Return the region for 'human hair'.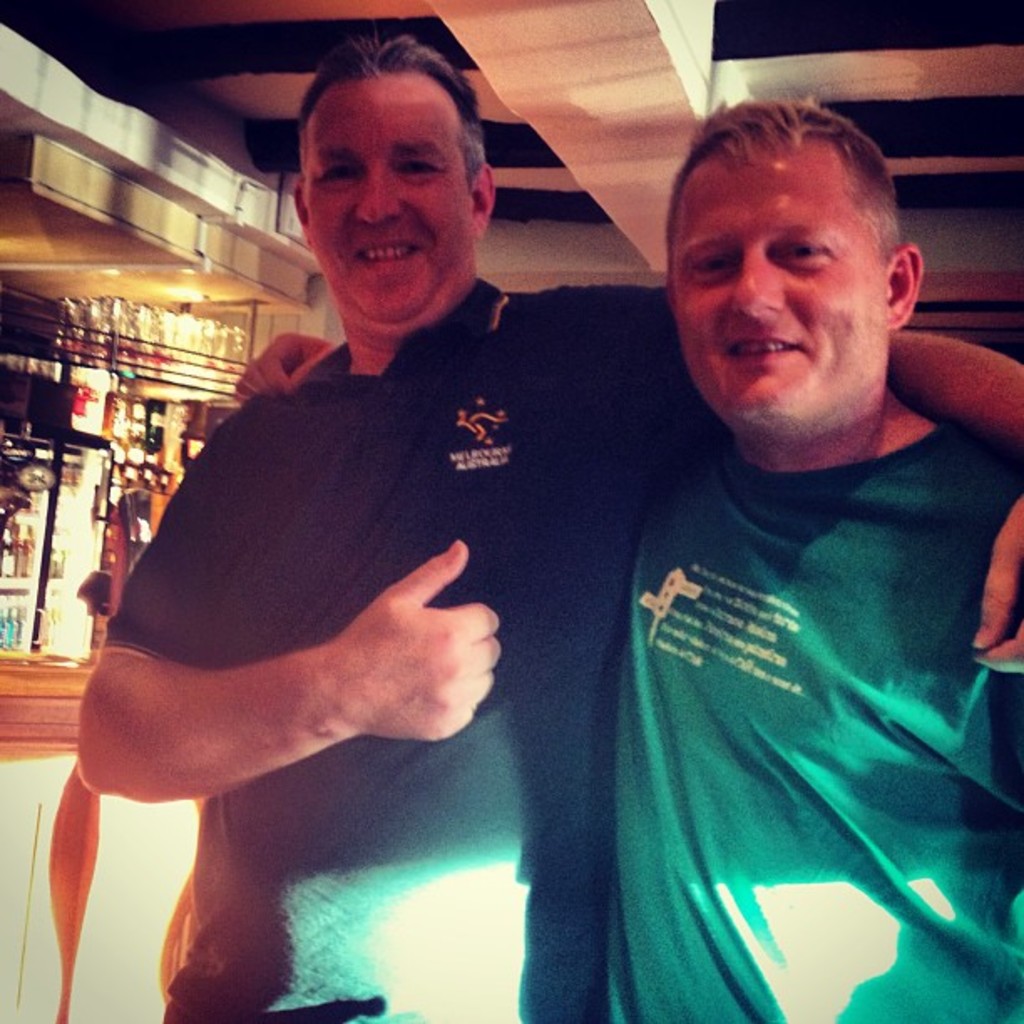
(x1=668, y1=100, x2=914, y2=346).
